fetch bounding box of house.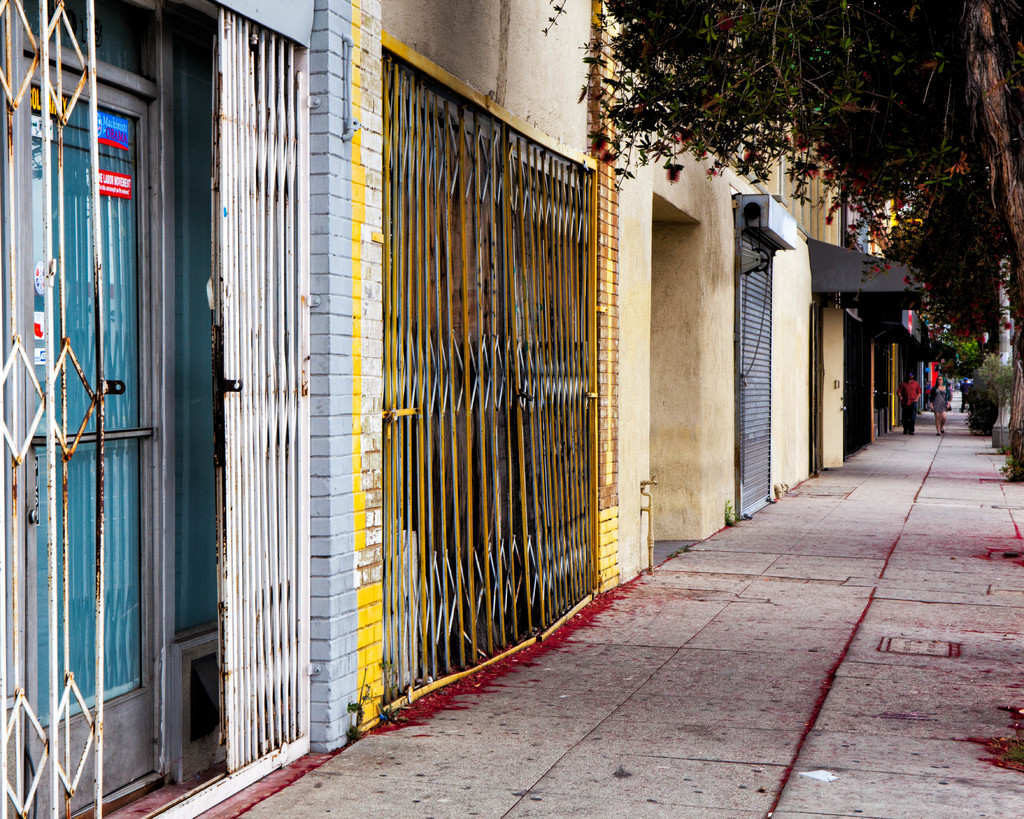
Bbox: bbox=(0, 0, 387, 818).
